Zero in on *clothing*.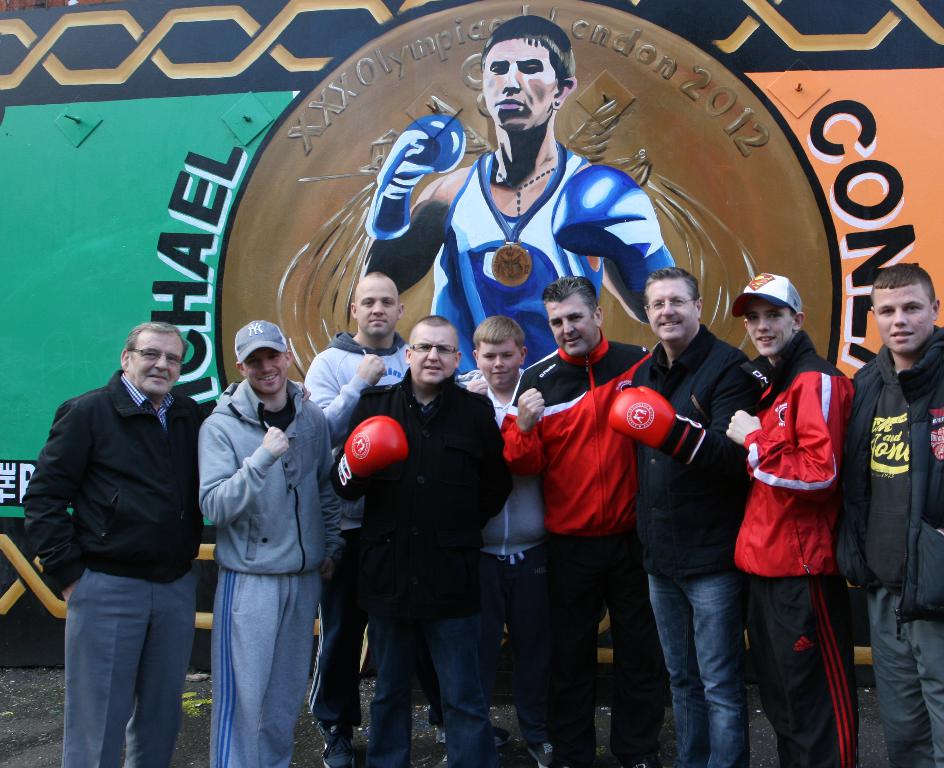
Zeroed in: 21 368 208 595.
